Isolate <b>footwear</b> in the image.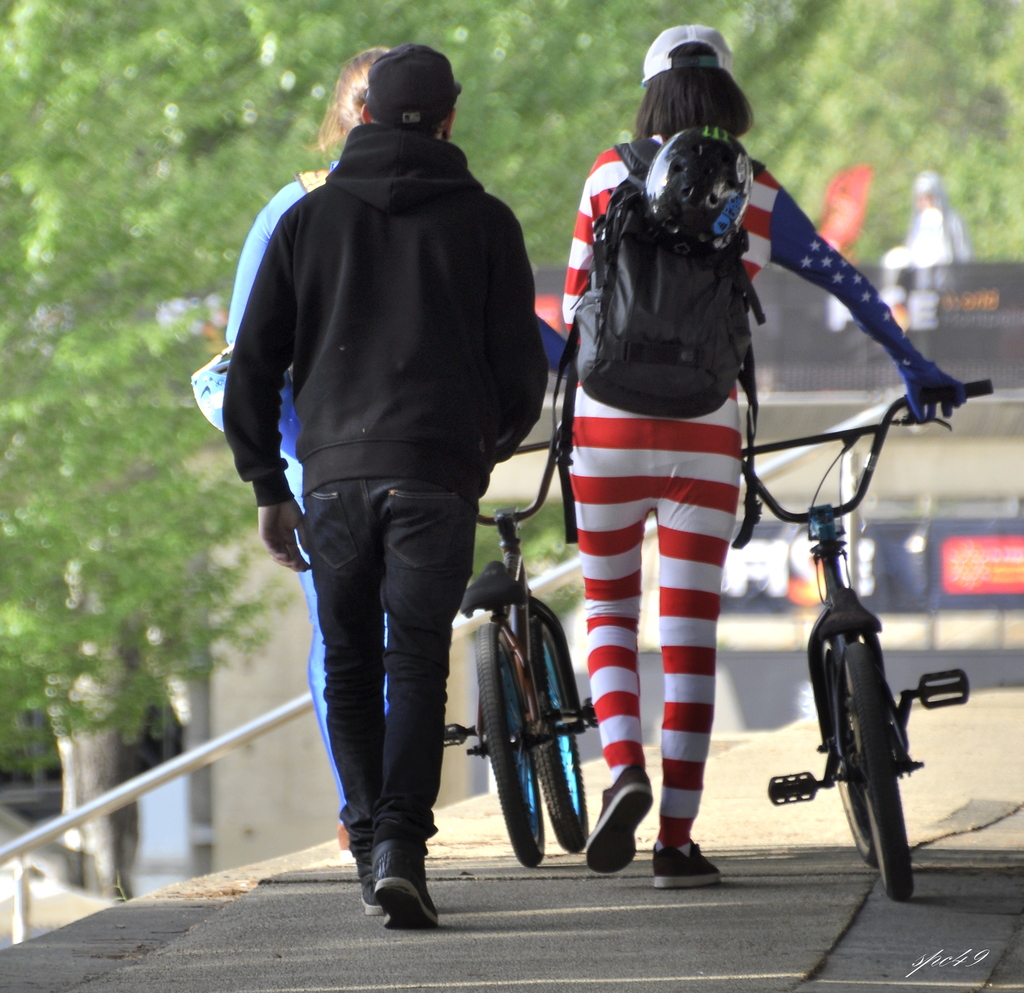
Isolated region: 344 826 387 917.
